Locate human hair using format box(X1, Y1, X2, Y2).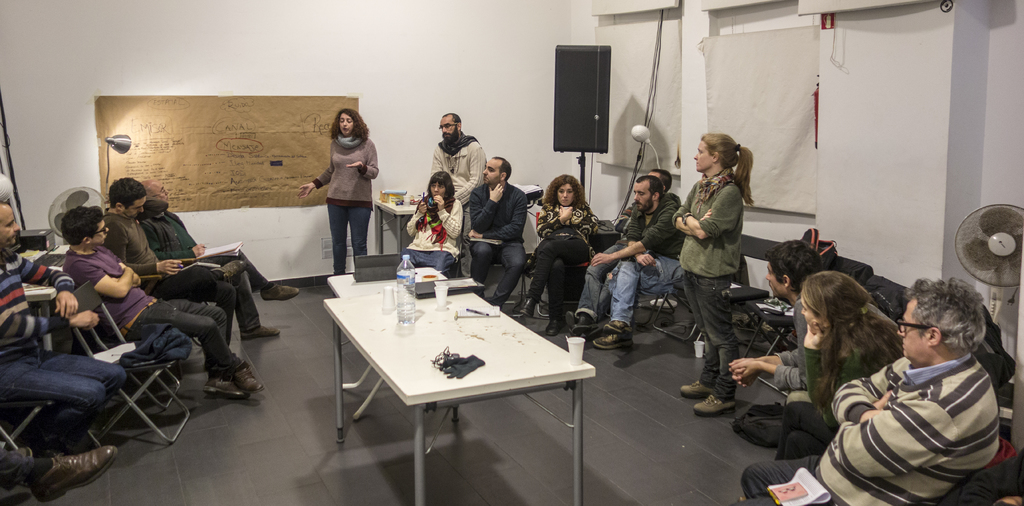
box(426, 171, 454, 199).
